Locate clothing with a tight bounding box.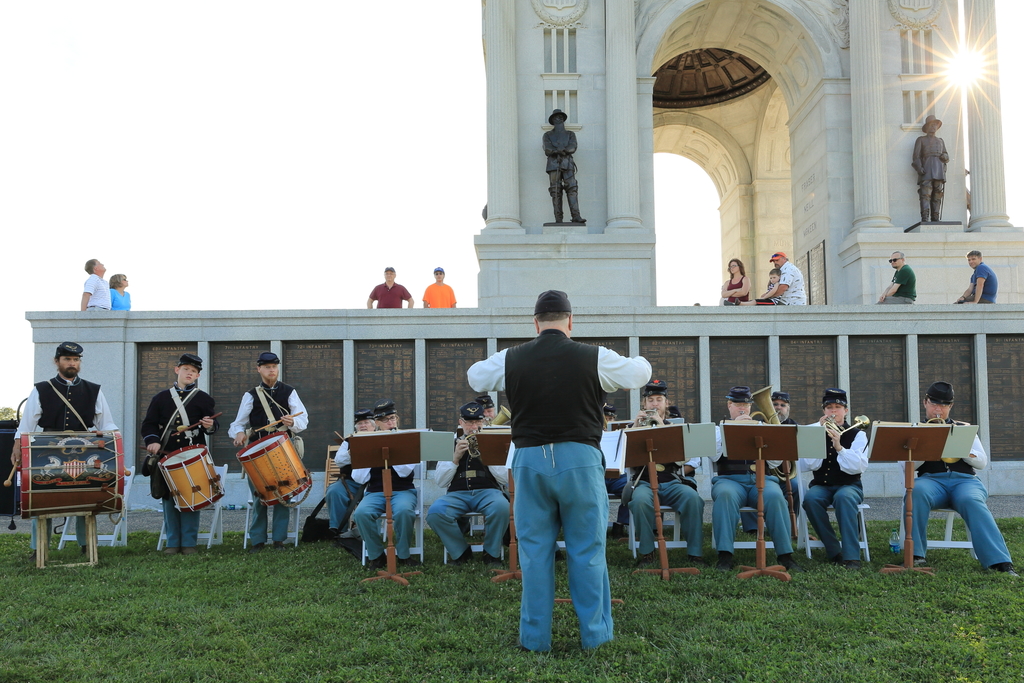
detection(627, 414, 702, 568).
